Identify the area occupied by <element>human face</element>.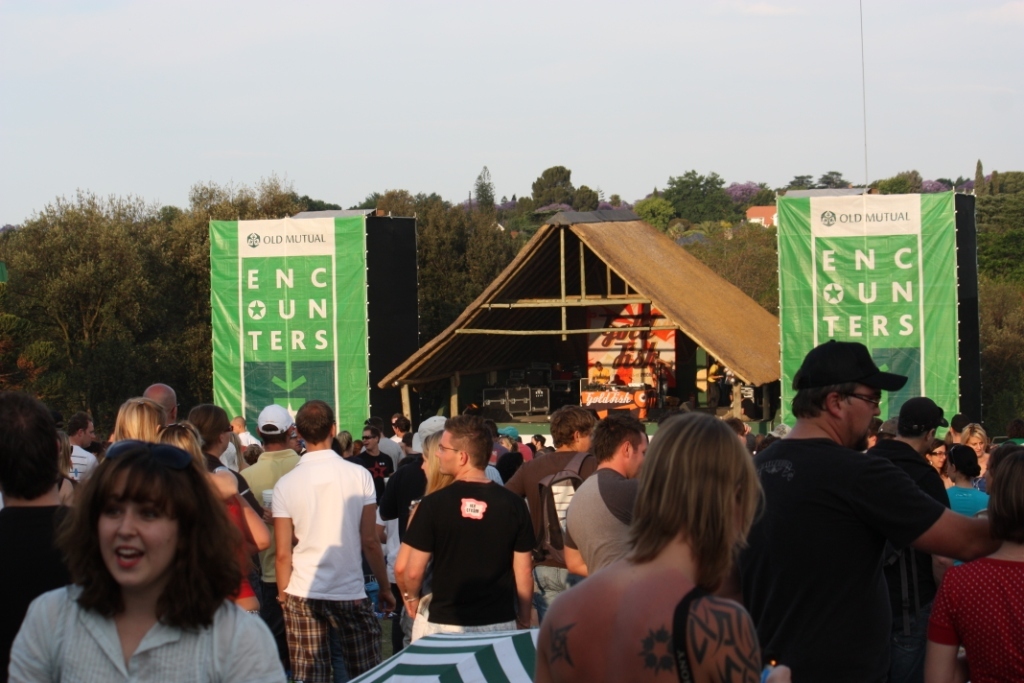
Area: bbox=[434, 431, 462, 471].
